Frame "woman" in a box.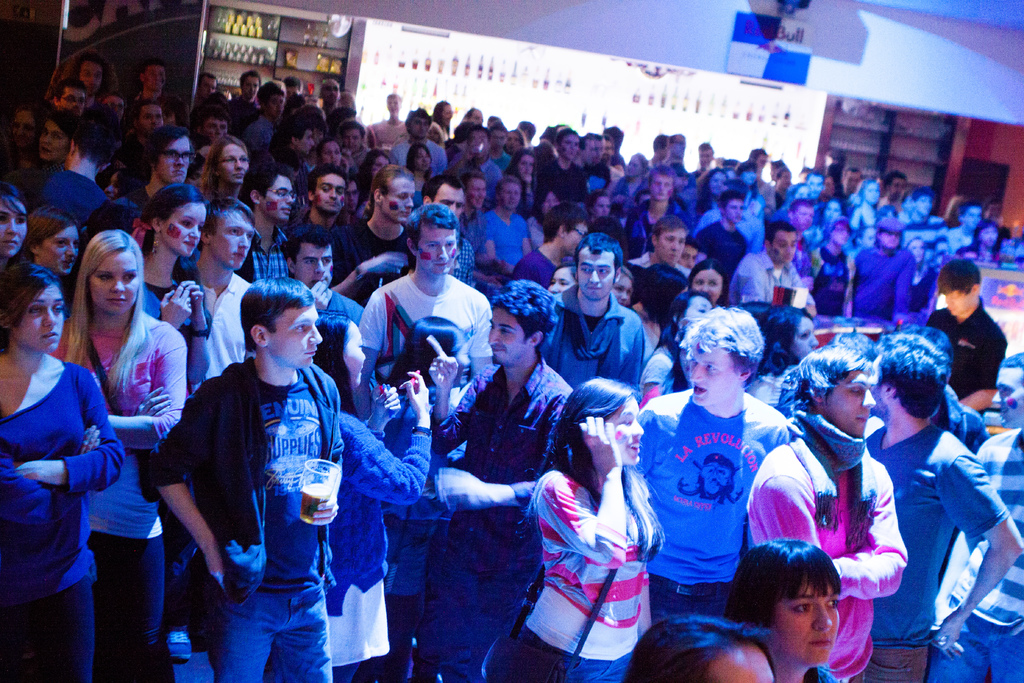
pyautogui.locateOnScreen(847, 179, 881, 232).
